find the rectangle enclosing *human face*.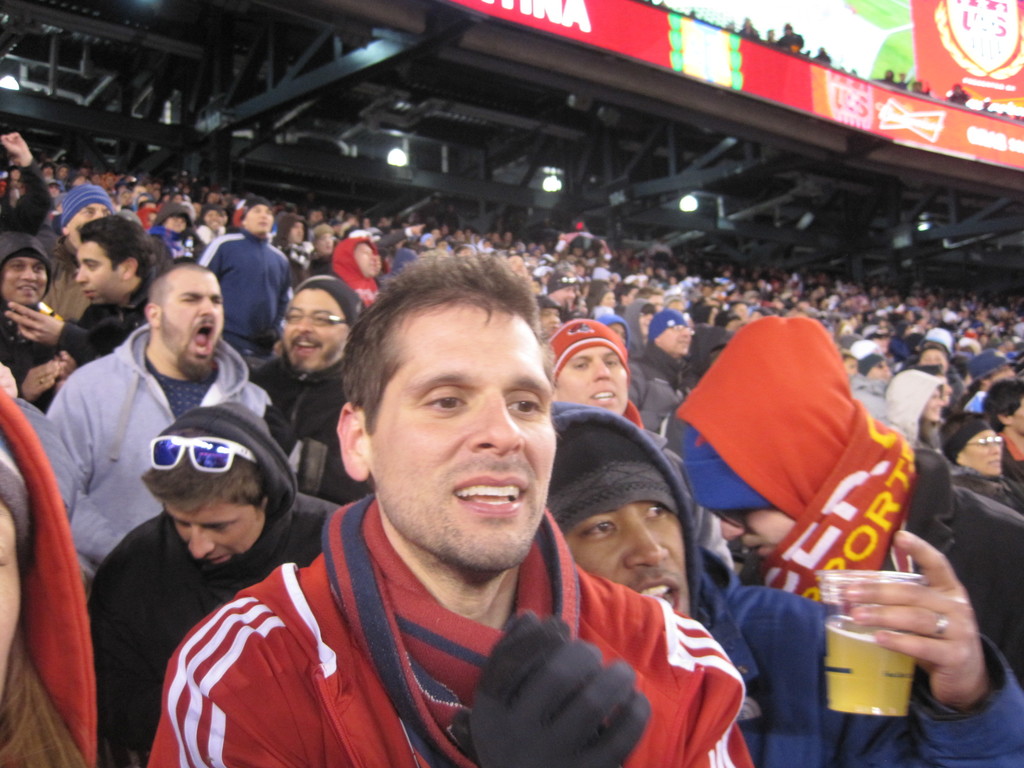
(161, 269, 225, 365).
